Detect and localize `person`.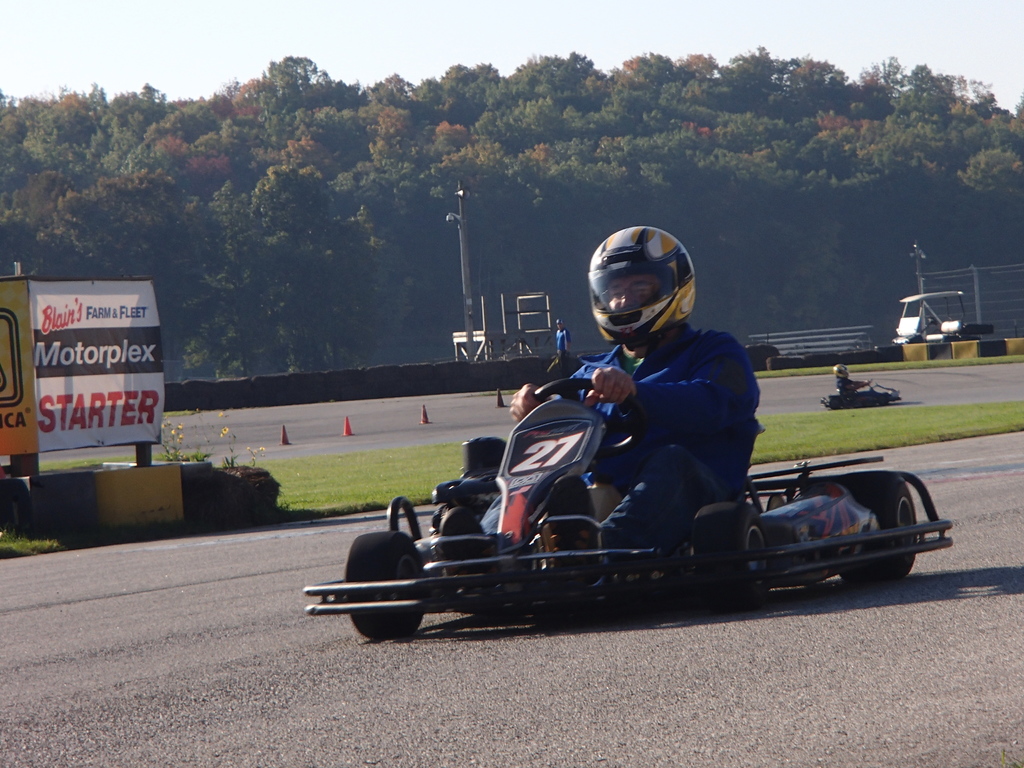
Localized at 475, 221, 759, 563.
